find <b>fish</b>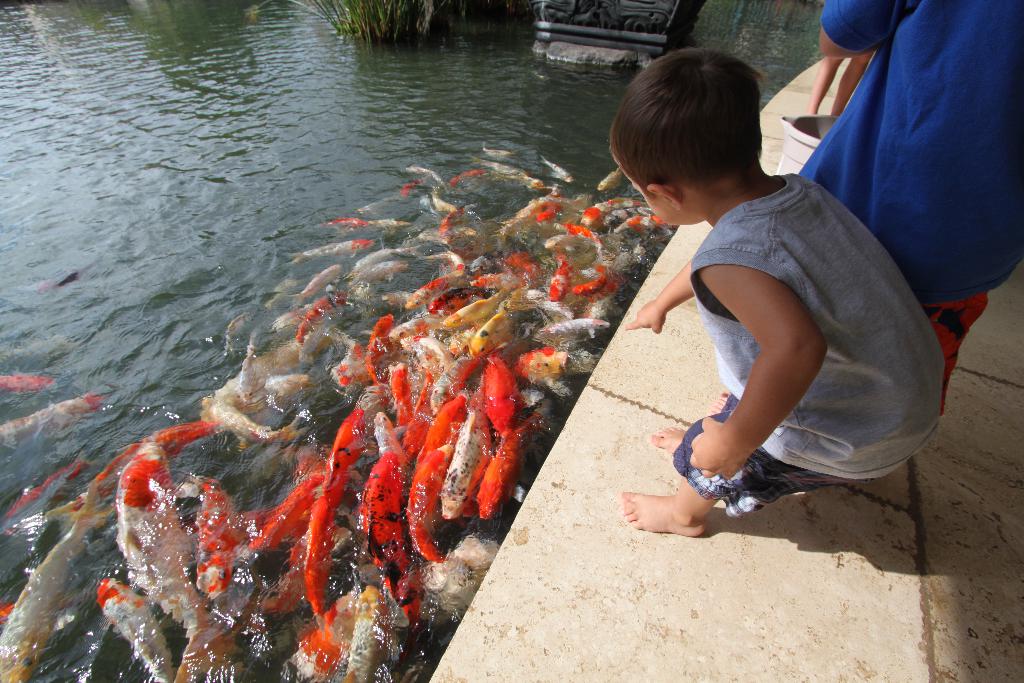
(left=427, top=185, right=459, bottom=213)
